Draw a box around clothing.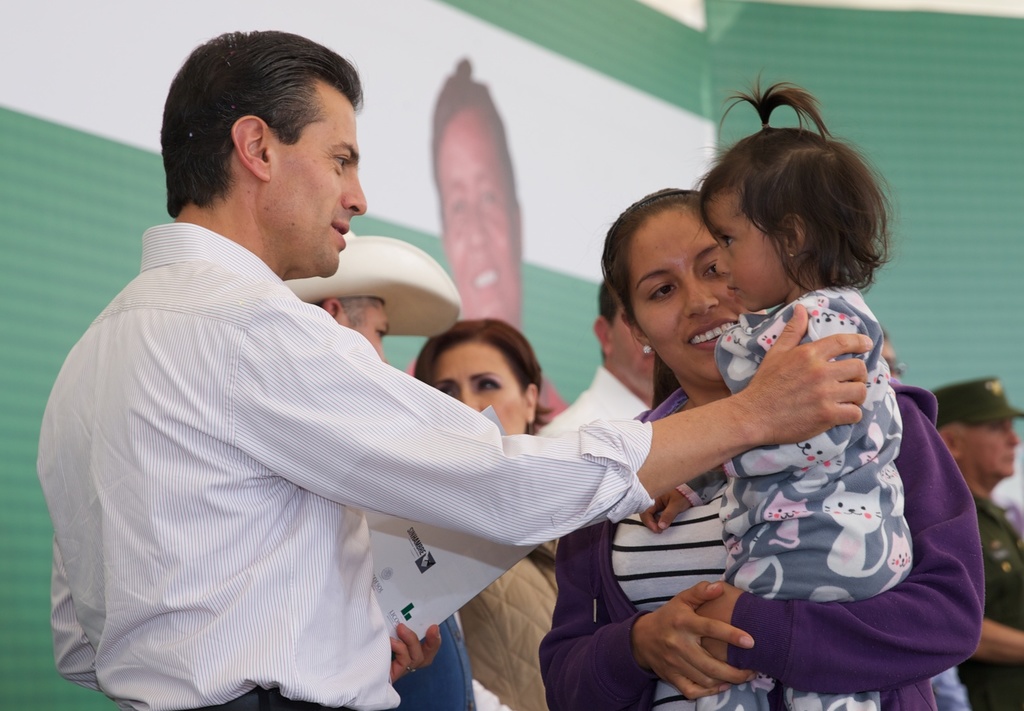
[x1=534, y1=386, x2=979, y2=710].
